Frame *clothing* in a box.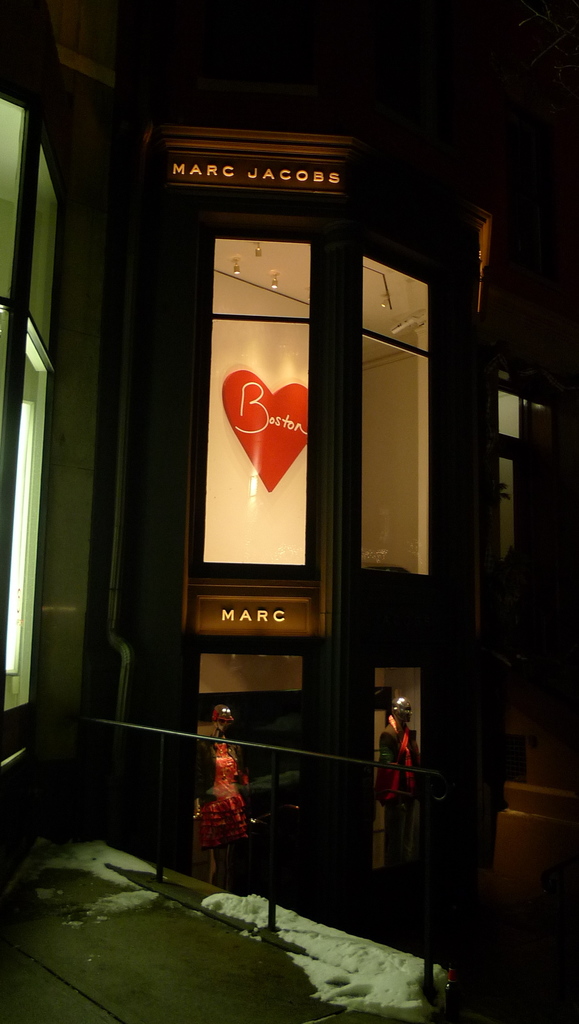
{"x1": 377, "y1": 726, "x2": 419, "y2": 879}.
